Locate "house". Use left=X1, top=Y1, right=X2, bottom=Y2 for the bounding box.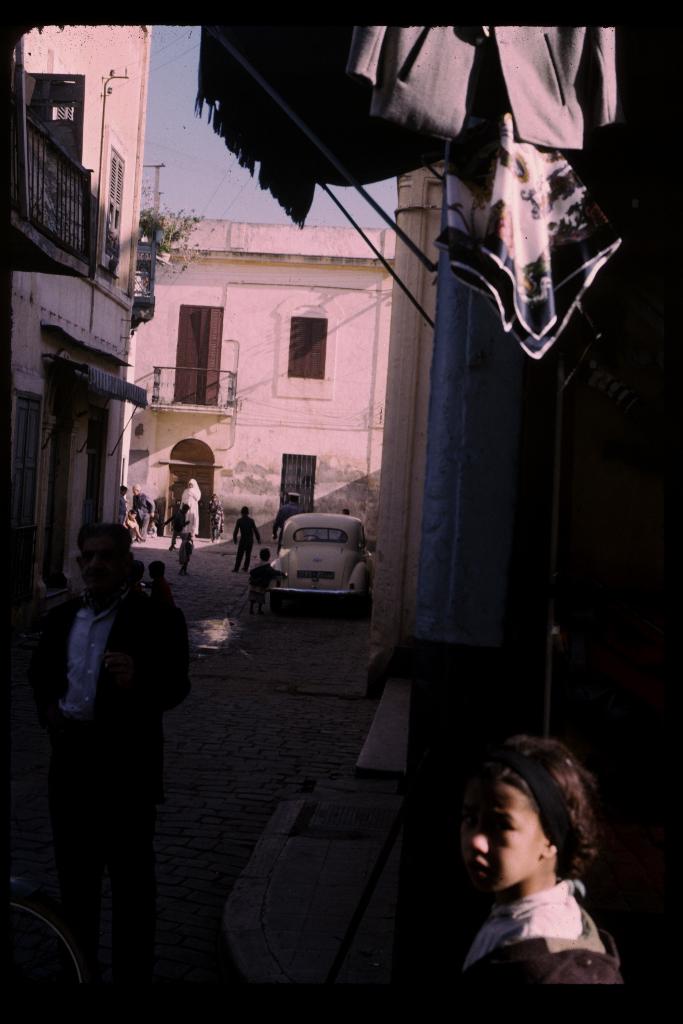
left=129, top=209, right=397, bottom=541.
